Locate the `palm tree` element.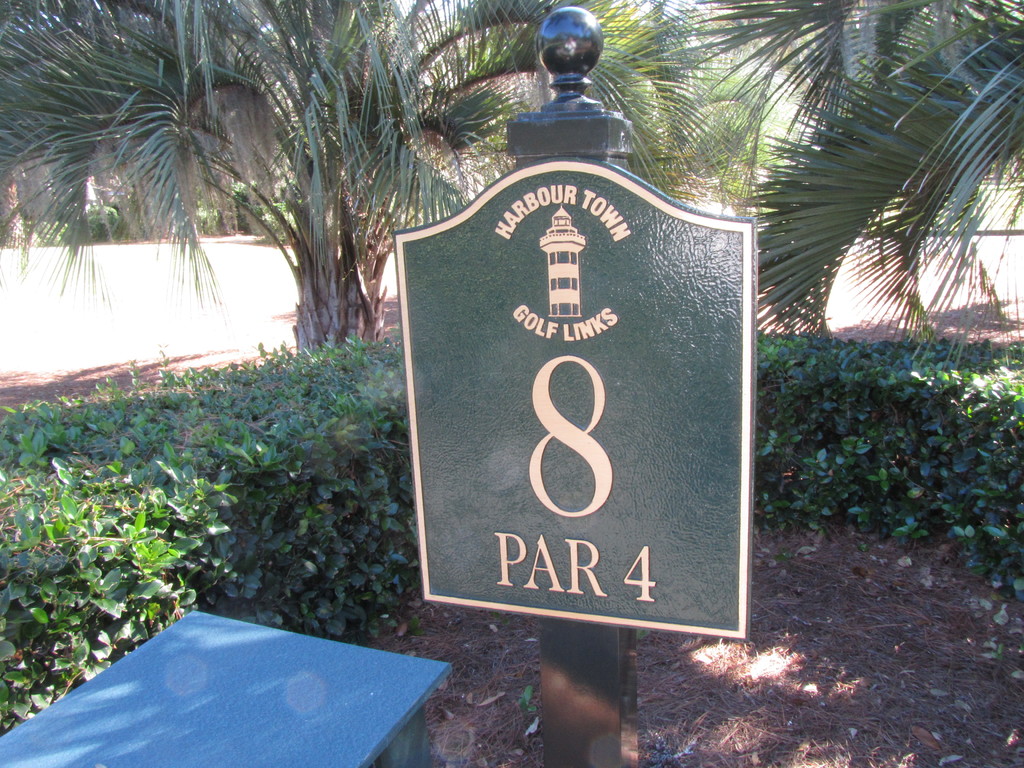
Element bbox: region(0, 0, 1023, 355).
